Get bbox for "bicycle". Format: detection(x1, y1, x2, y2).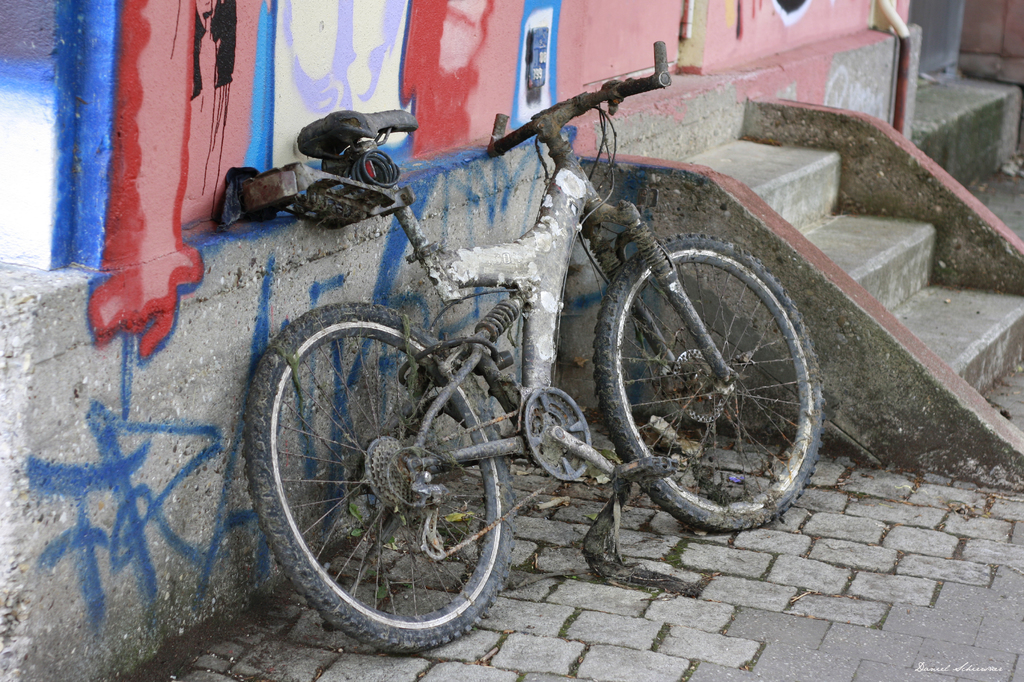
detection(238, 35, 824, 652).
